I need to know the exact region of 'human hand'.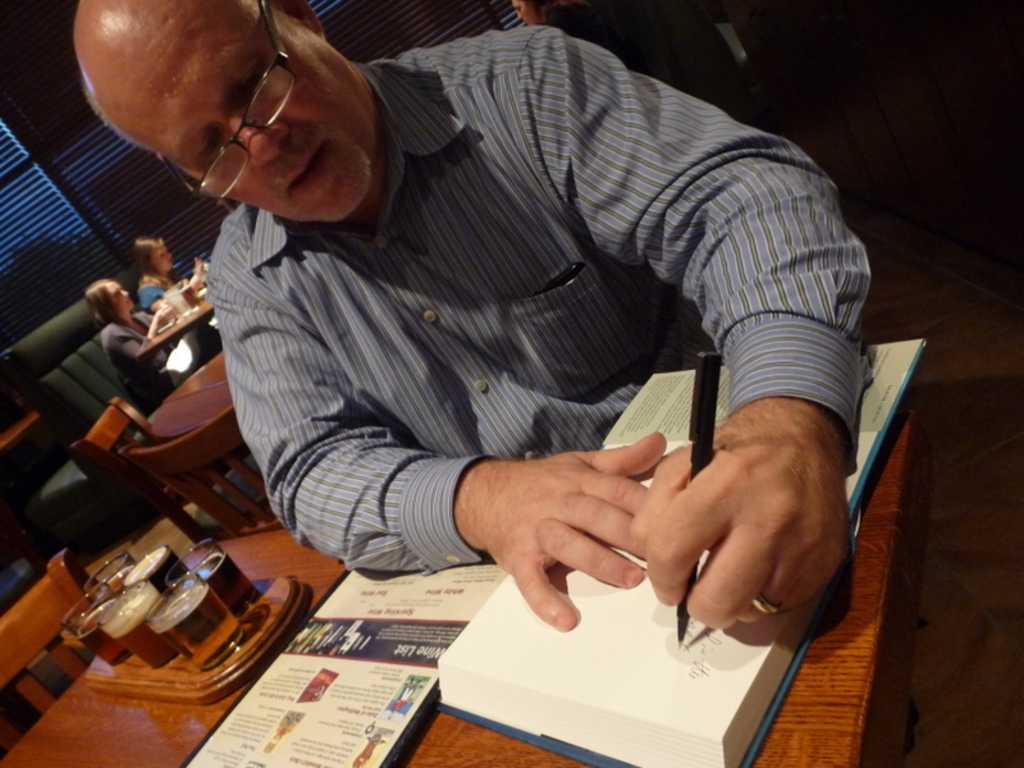
Region: box(151, 302, 177, 326).
